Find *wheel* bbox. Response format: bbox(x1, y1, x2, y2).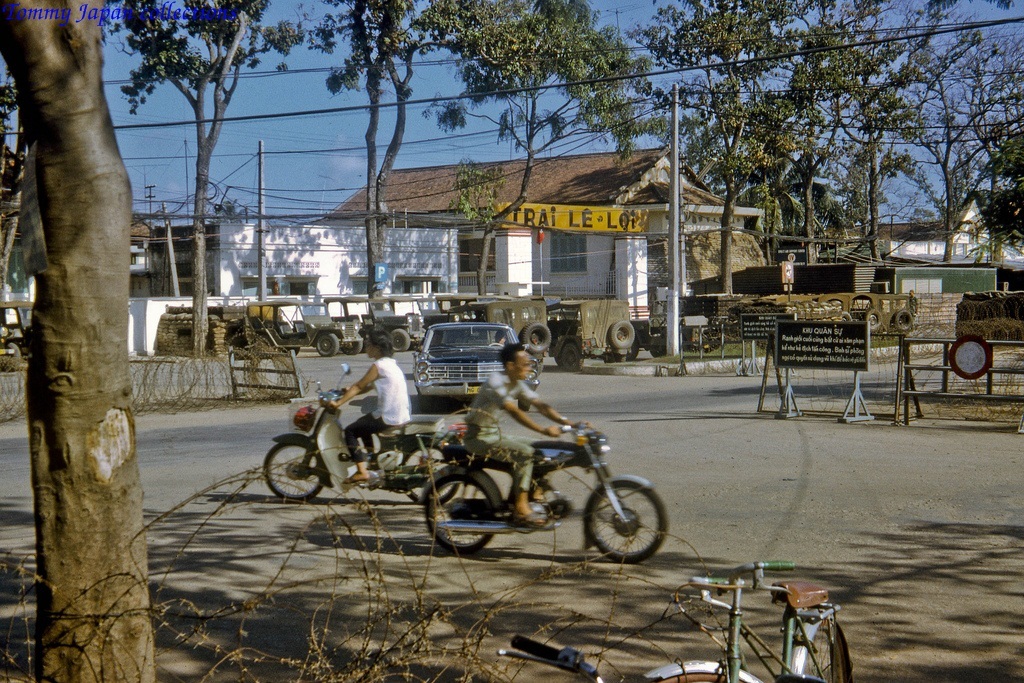
bbox(648, 673, 739, 682).
